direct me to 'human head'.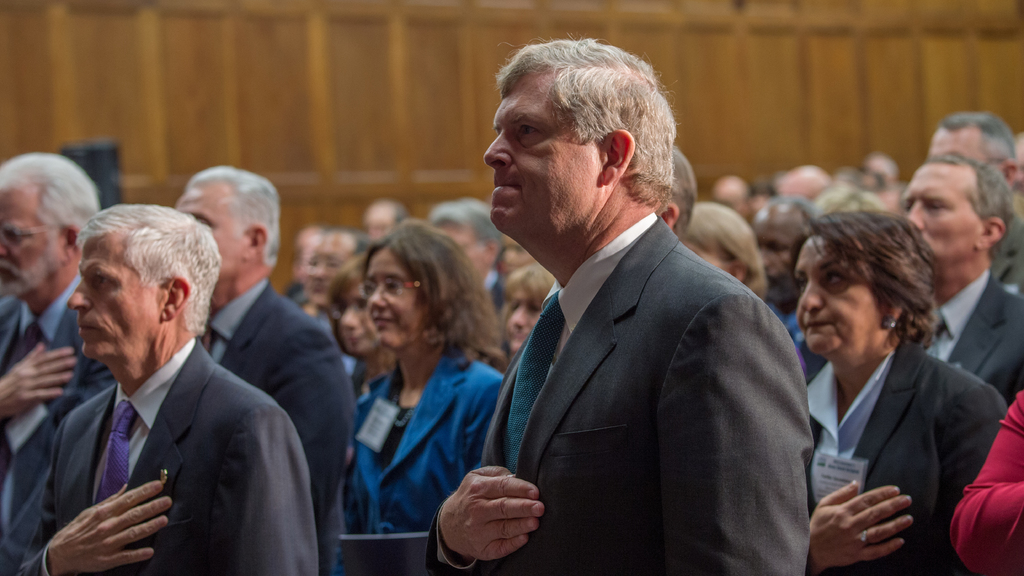
Direction: l=326, t=252, r=384, b=355.
